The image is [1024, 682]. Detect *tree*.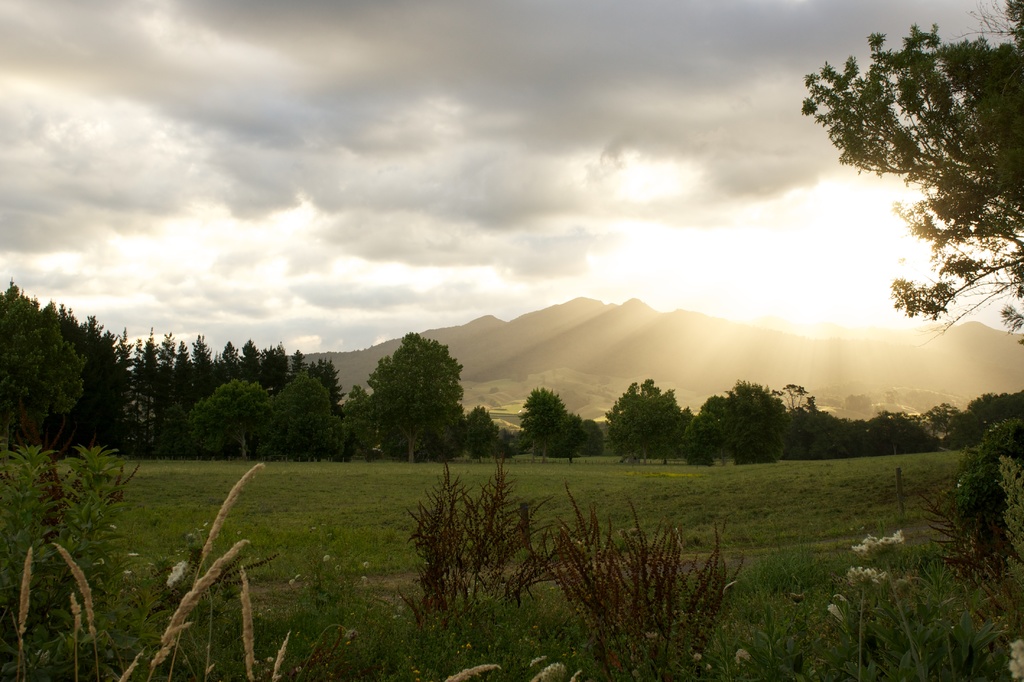
Detection: bbox(189, 377, 273, 463).
